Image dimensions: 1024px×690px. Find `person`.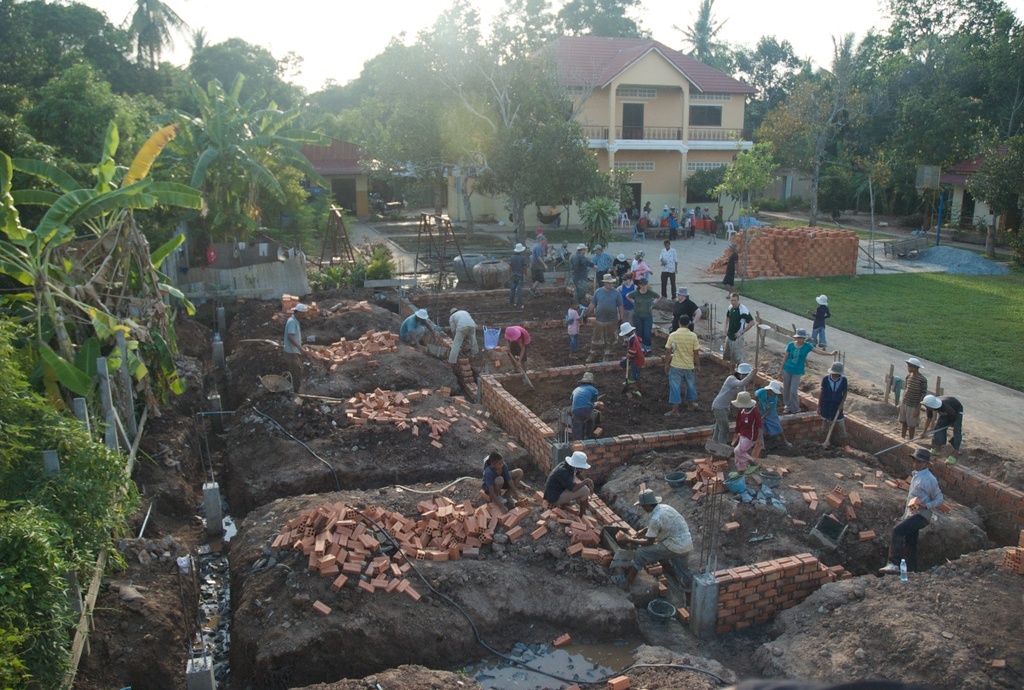
x1=447 y1=300 x2=480 y2=367.
